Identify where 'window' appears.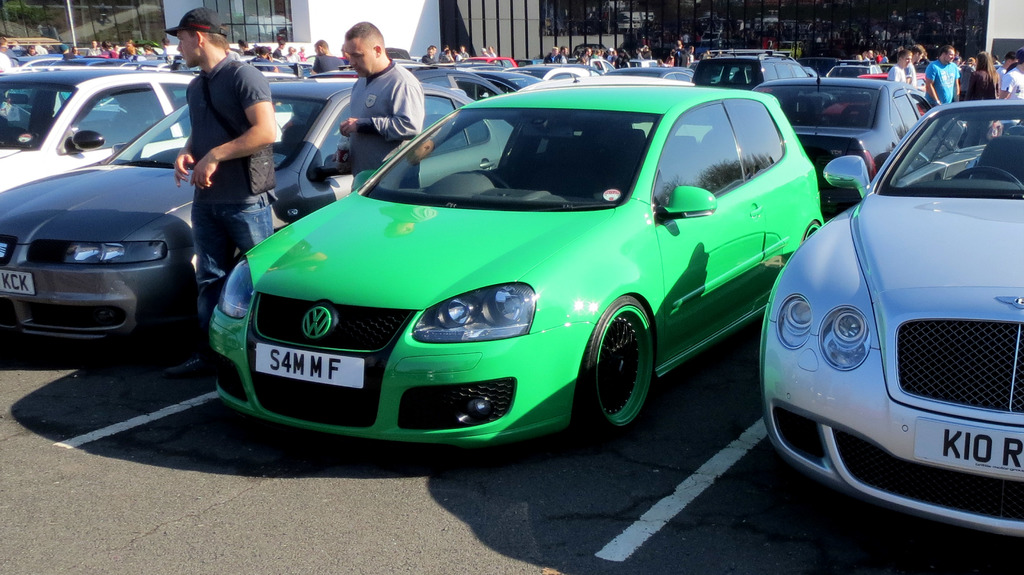
Appears at (645, 98, 743, 204).
